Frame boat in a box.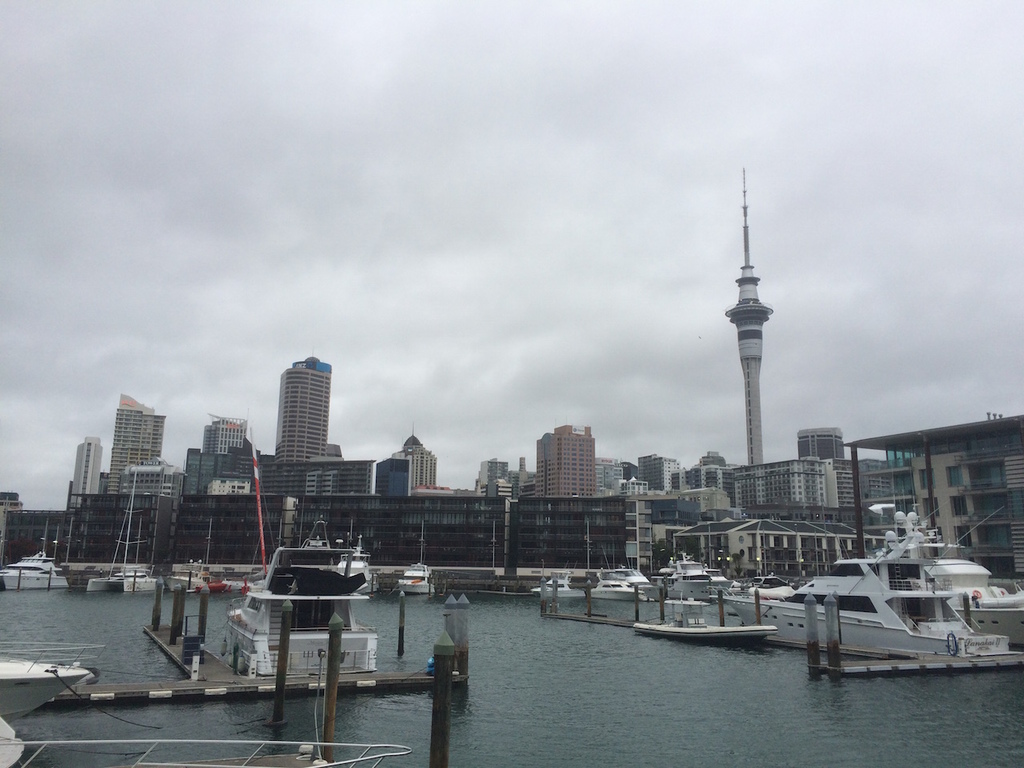
<box>0,526,55,586</box>.
